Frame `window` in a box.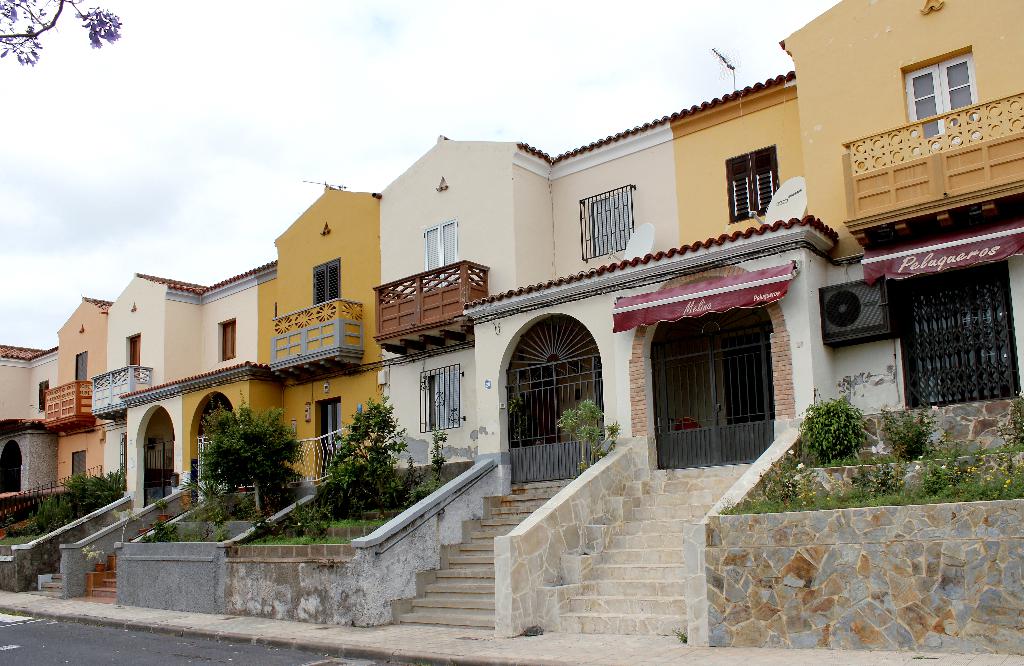
crop(726, 146, 783, 226).
